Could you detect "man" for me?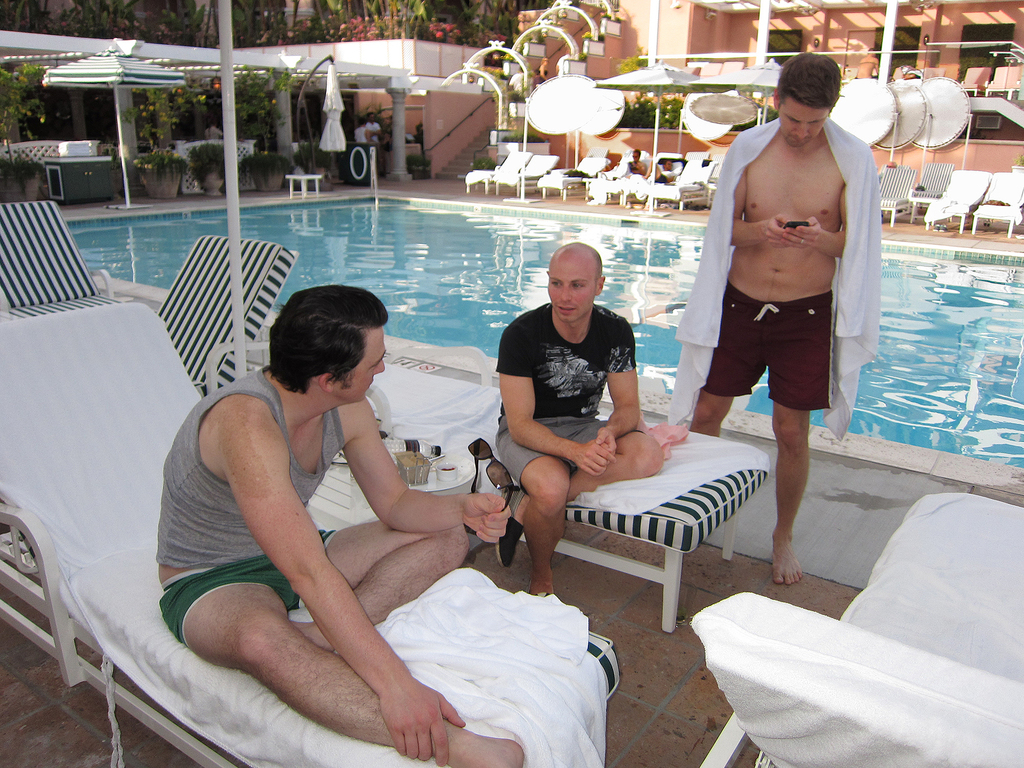
Detection result: box=[673, 47, 876, 600].
